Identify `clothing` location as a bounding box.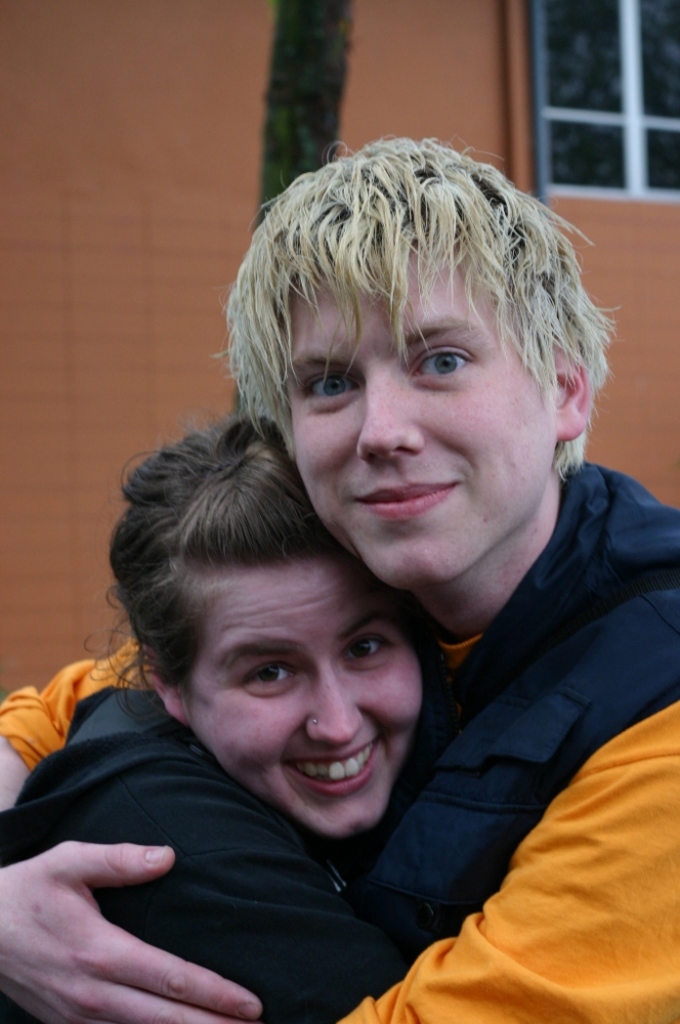
[0, 685, 400, 1023].
